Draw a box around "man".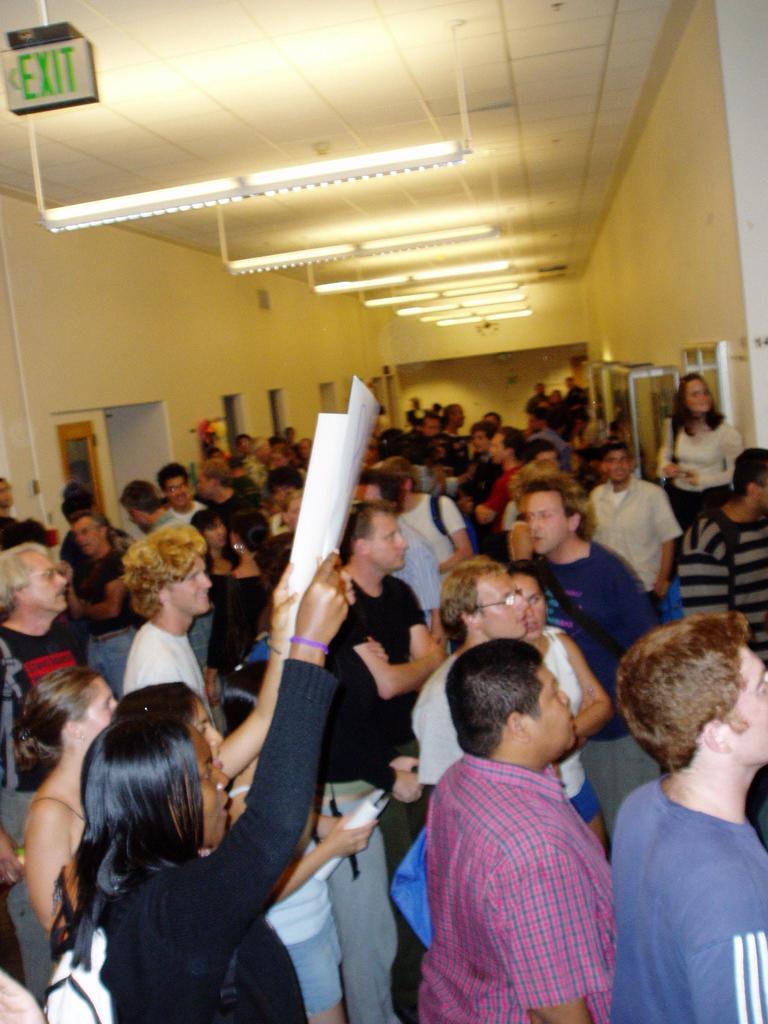
detection(403, 398, 429, 426).
